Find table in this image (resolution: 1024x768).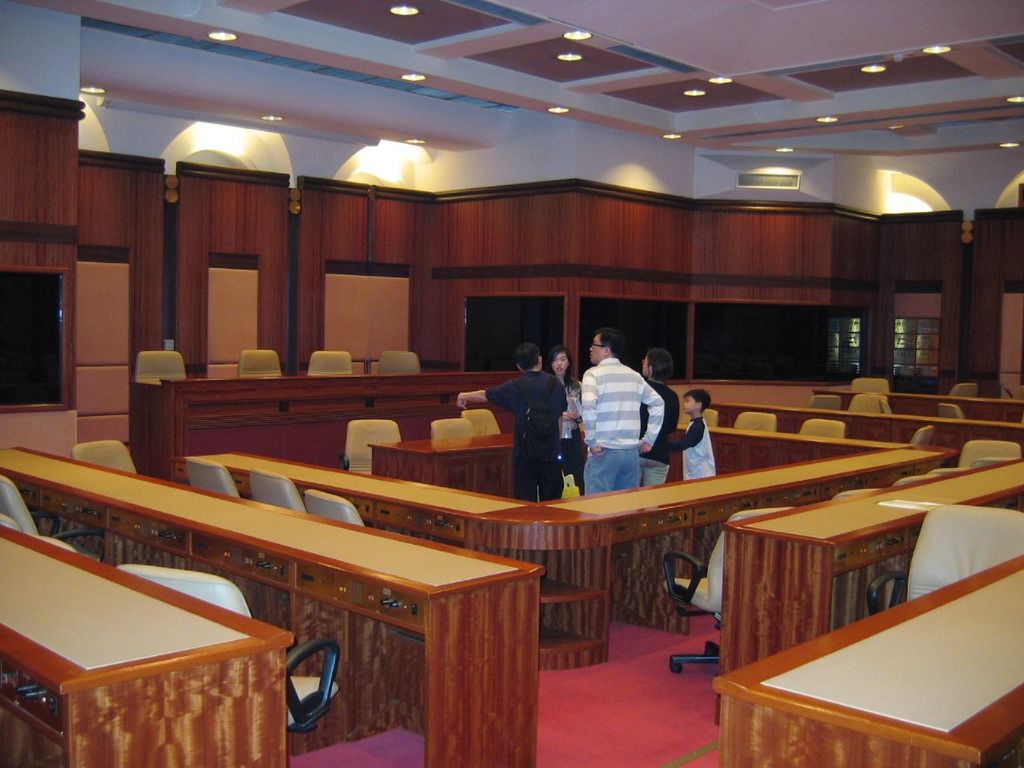
<box>170,420,958,666</box>.
